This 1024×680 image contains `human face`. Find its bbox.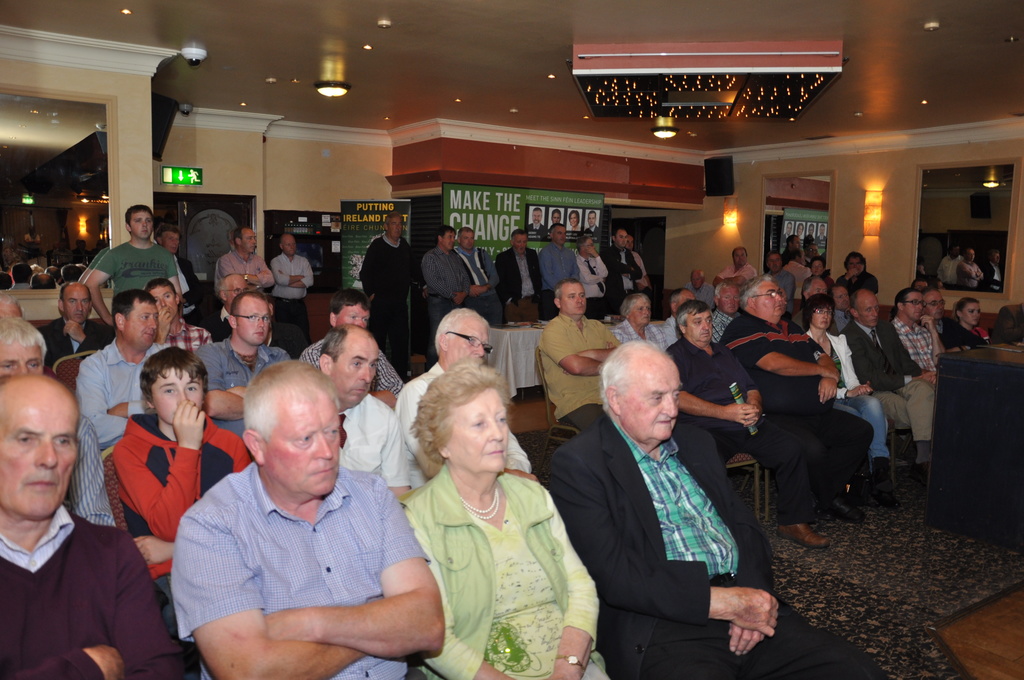
box(445, 318, 491, 368).
